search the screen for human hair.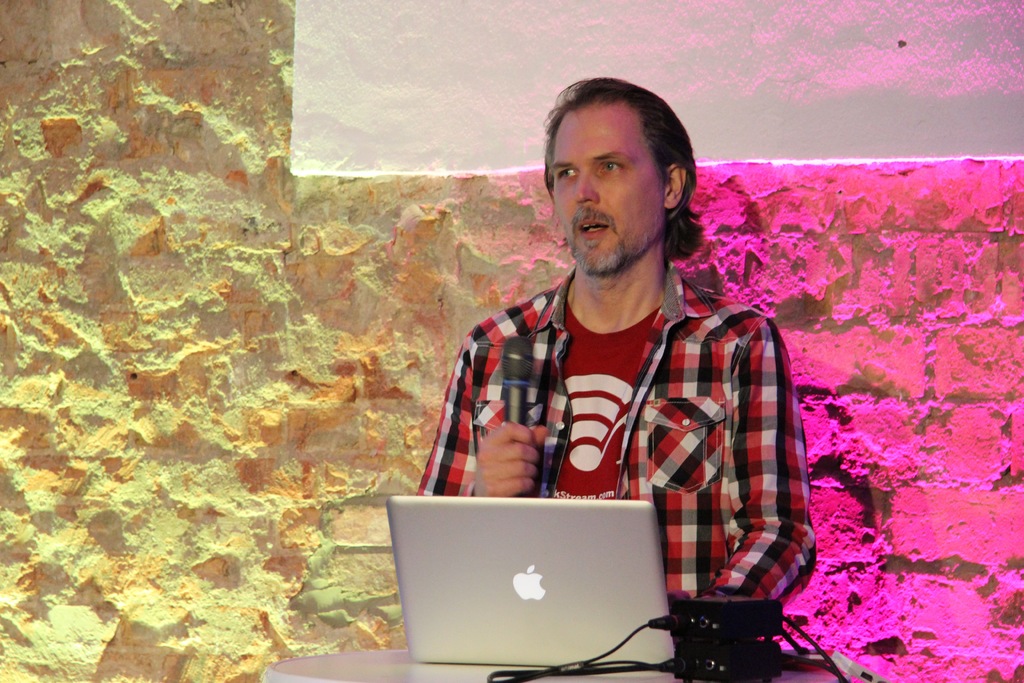
Found at 541 76 698 261.
